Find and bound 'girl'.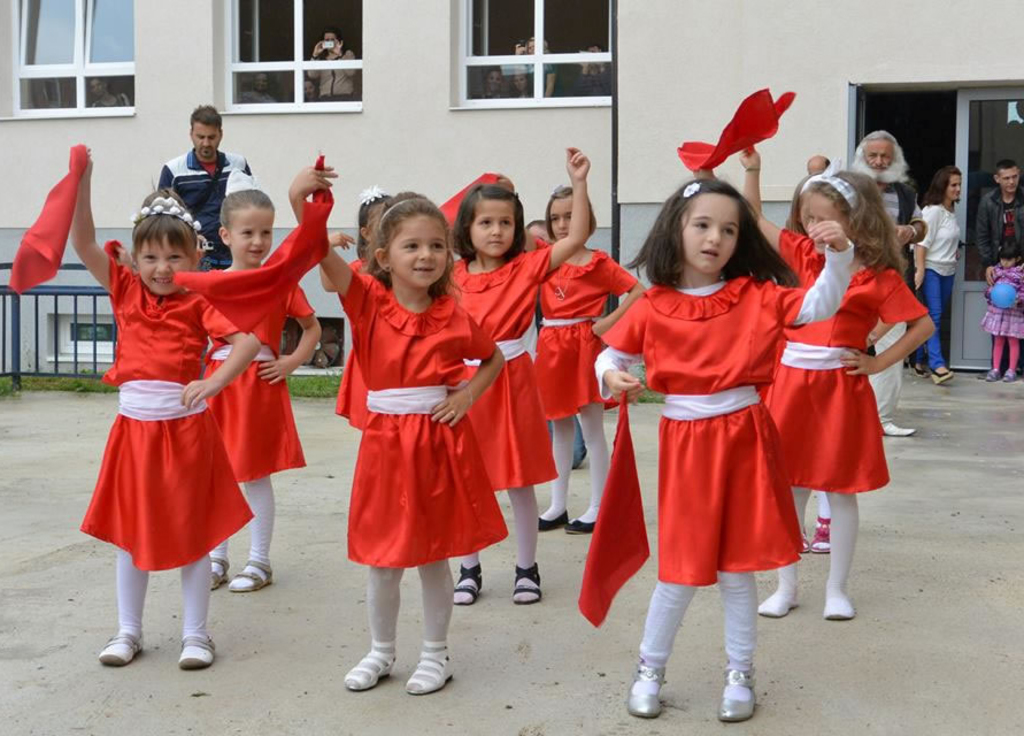
Bound: x1=211, y1=168, x2=319, y2=586.
